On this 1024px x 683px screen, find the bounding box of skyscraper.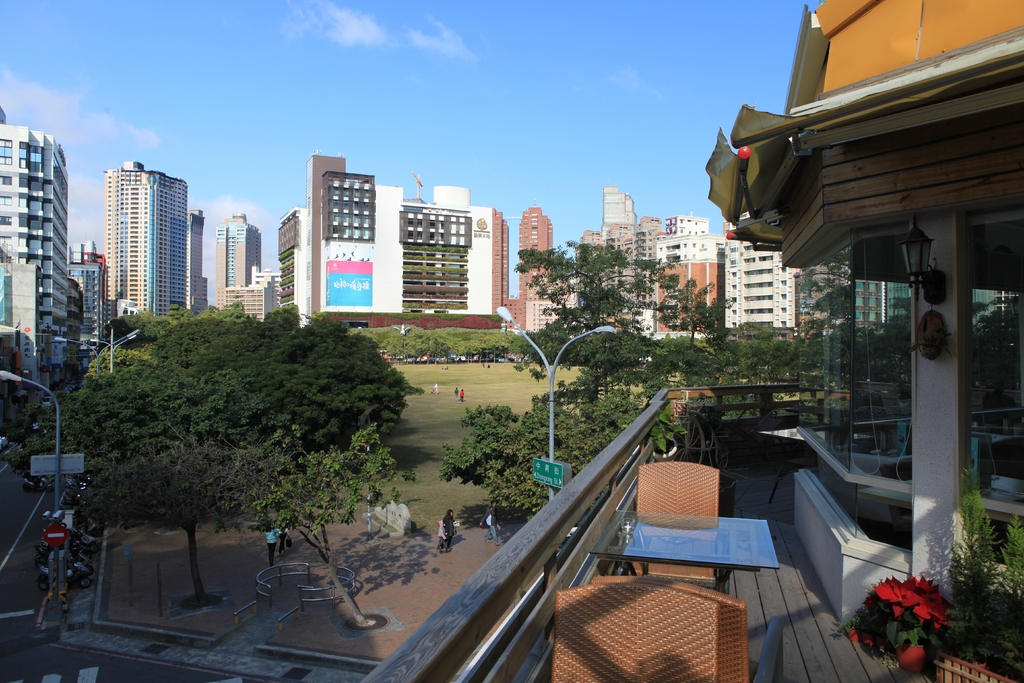
Bounding box: Rect(101, 158, 186, 317).
